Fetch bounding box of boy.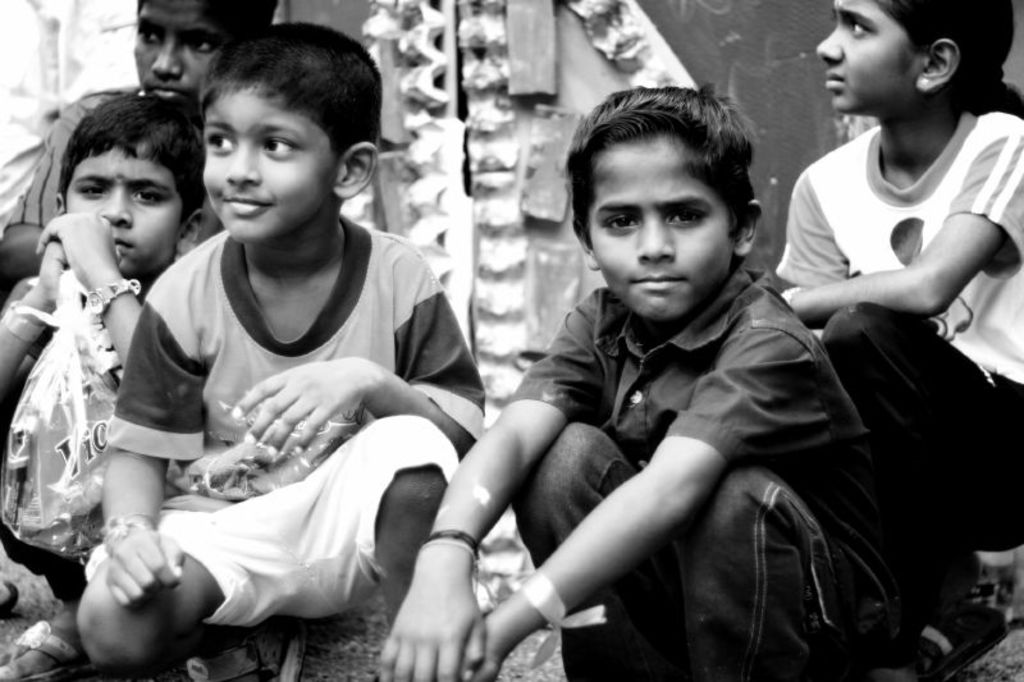
Bbox: x1=55 y1=46 x2=515 y2=650.
